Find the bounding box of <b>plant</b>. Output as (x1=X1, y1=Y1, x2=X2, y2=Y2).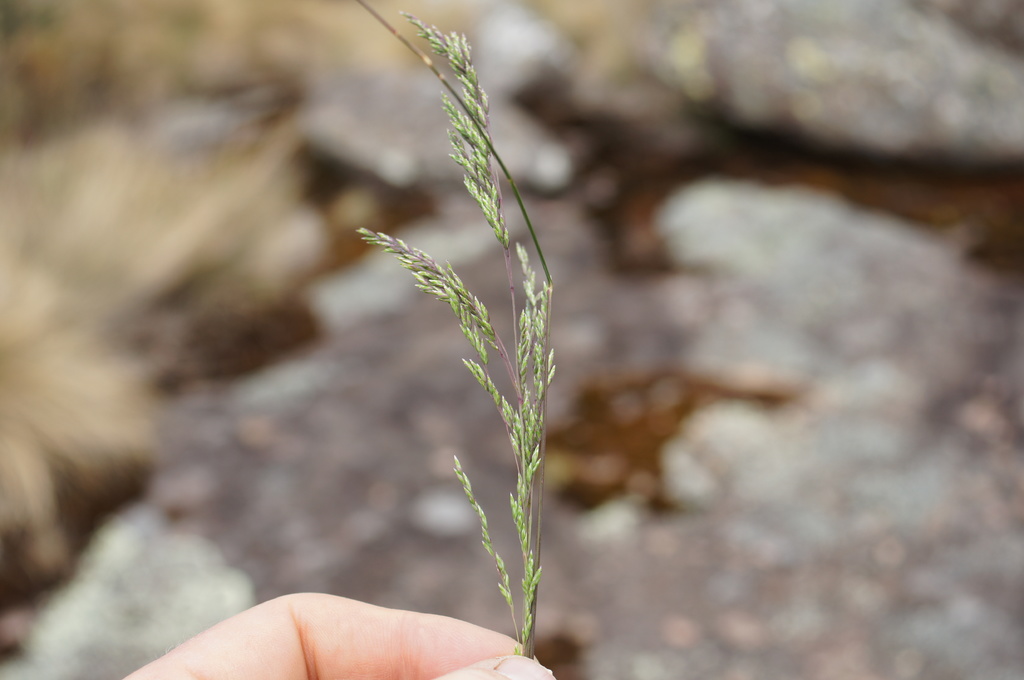
(x1=354, y1=5, x2=582, y2=654).
